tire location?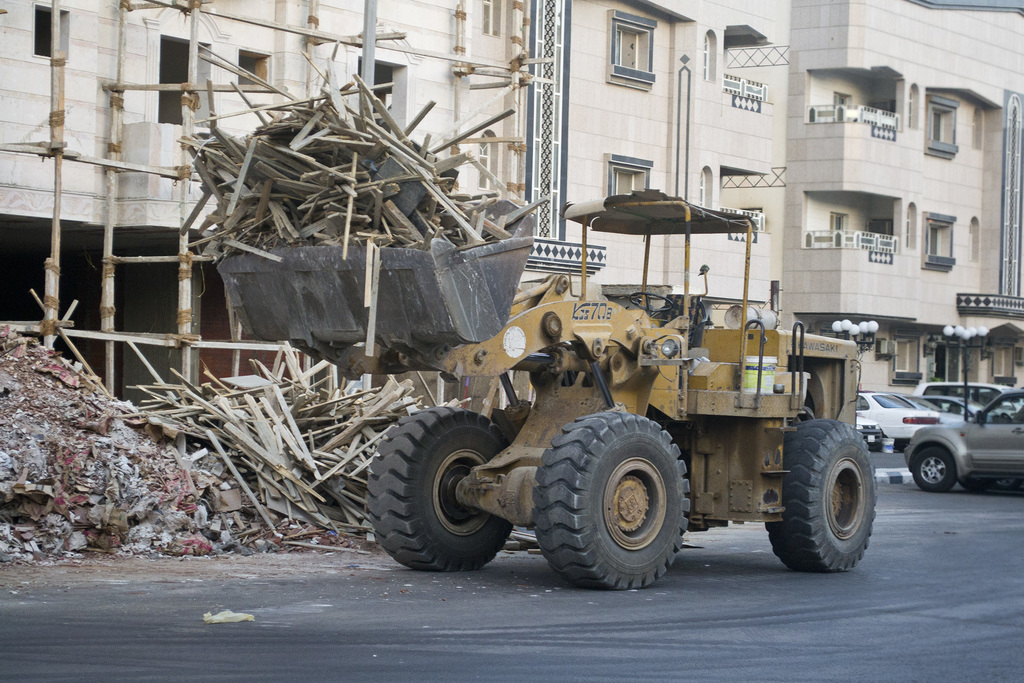
crop(368, 406, 517, 574)
